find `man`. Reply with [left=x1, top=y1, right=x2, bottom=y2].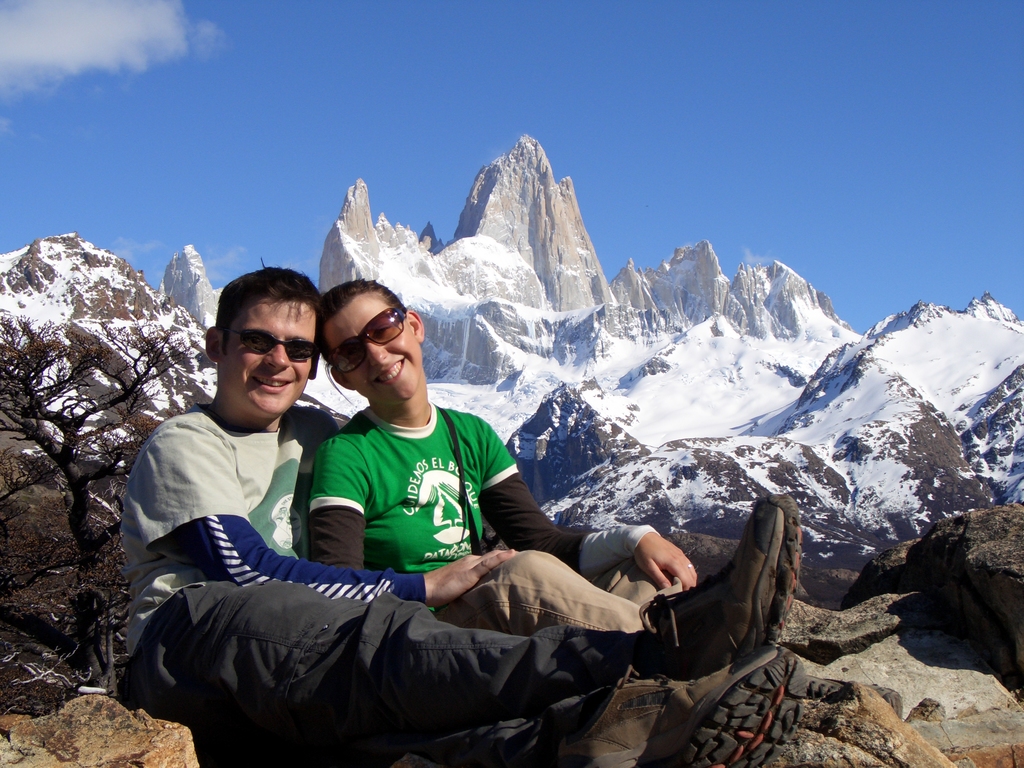
[left=137, top=295, right=749, bottom=761].
